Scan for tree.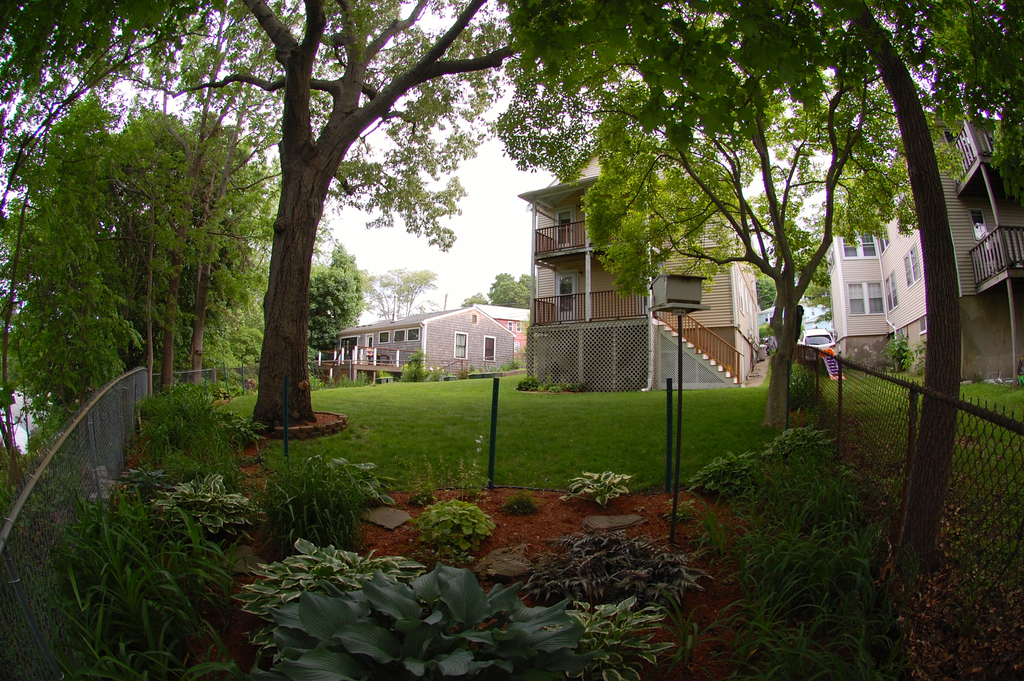
Scan result: 918, 0, 1023, 303.
